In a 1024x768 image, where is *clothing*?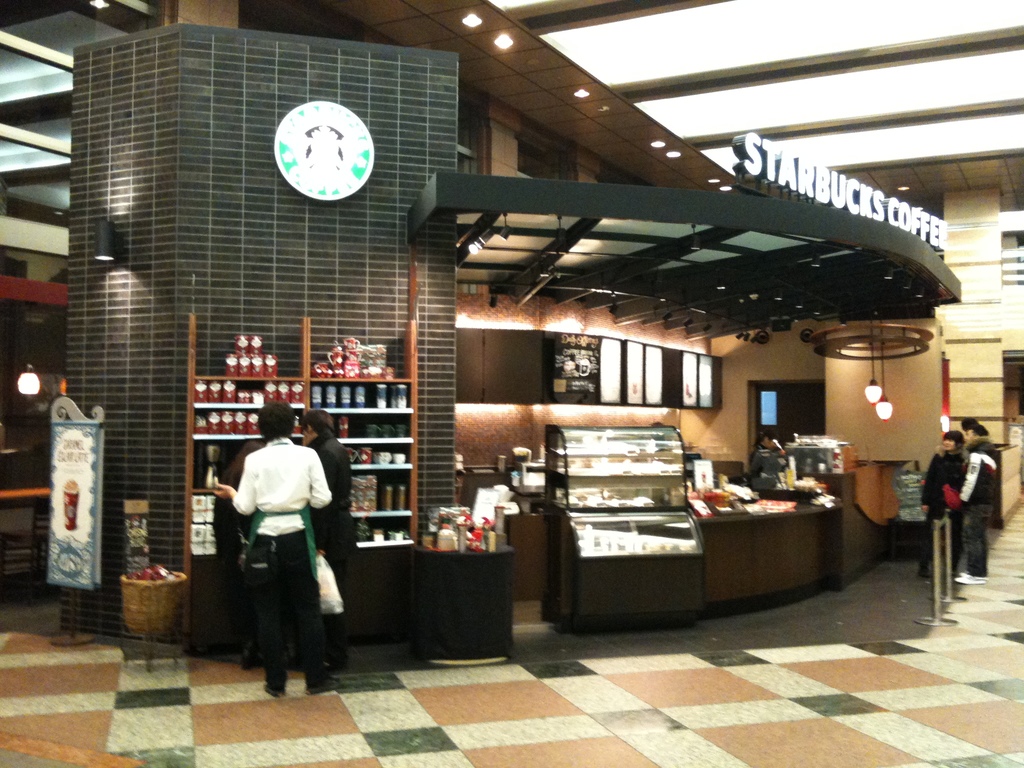
[959,436,1000,577].
